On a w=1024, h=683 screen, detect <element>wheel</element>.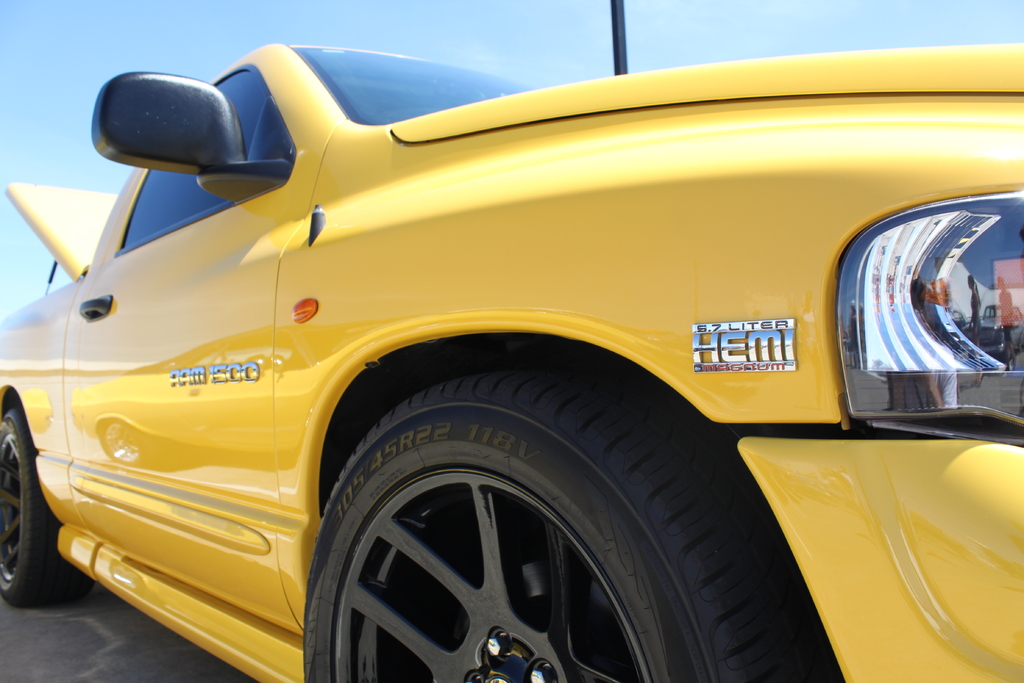
0:399:105:613.
